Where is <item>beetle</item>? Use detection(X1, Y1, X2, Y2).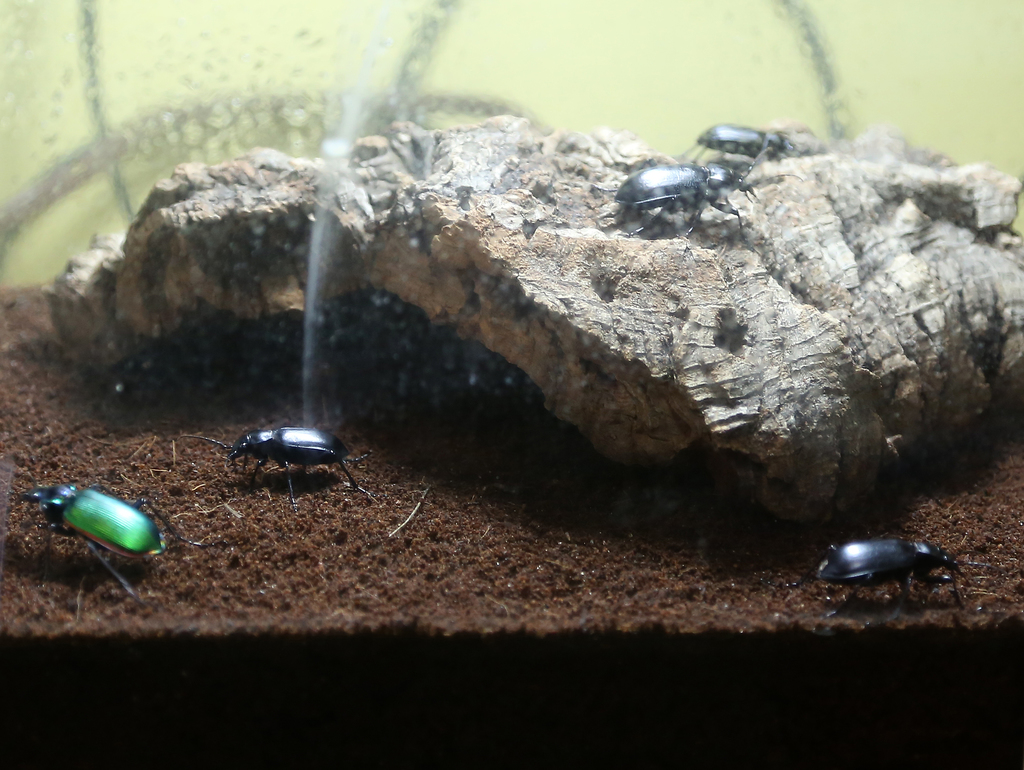
detection(819, 532, 957, 608).
